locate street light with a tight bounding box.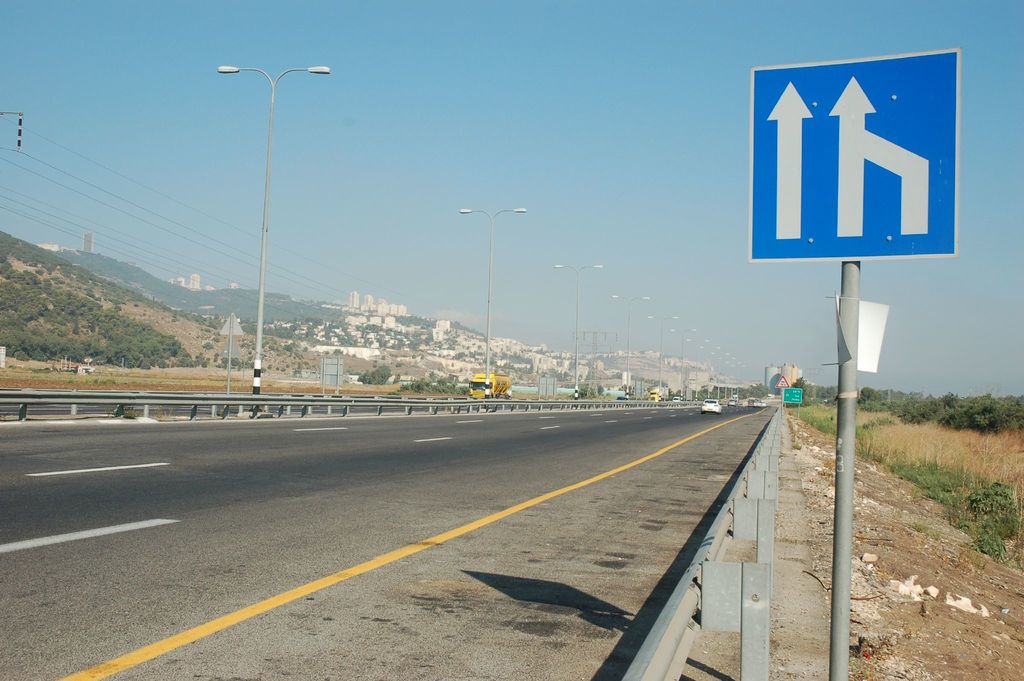
BBox(686, 334, 710, 393).
